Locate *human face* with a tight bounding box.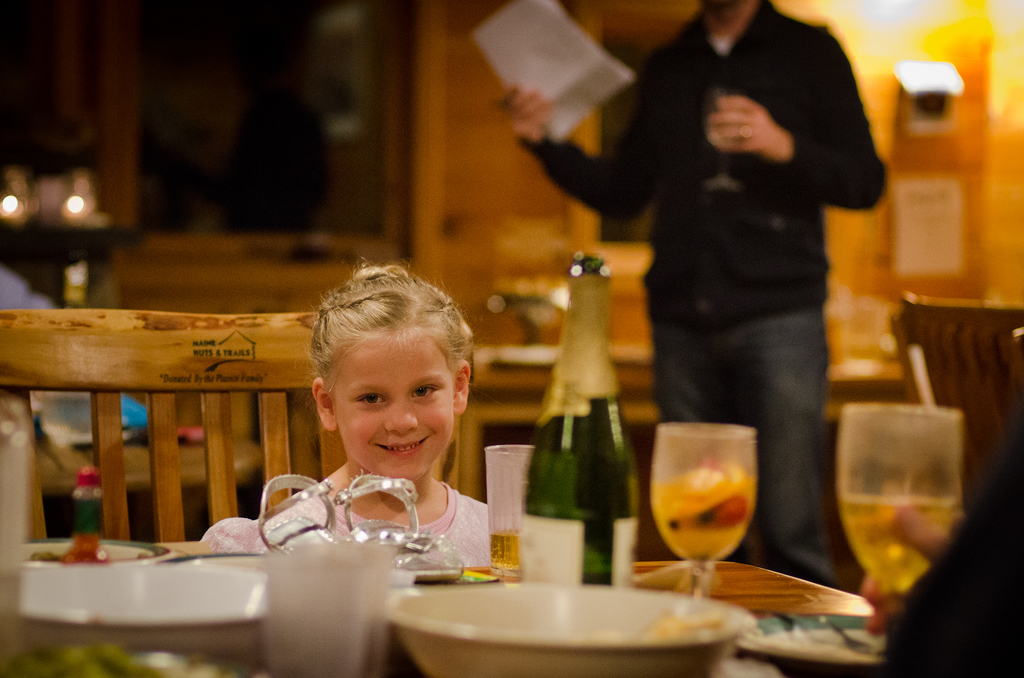
339,329,465,480.
